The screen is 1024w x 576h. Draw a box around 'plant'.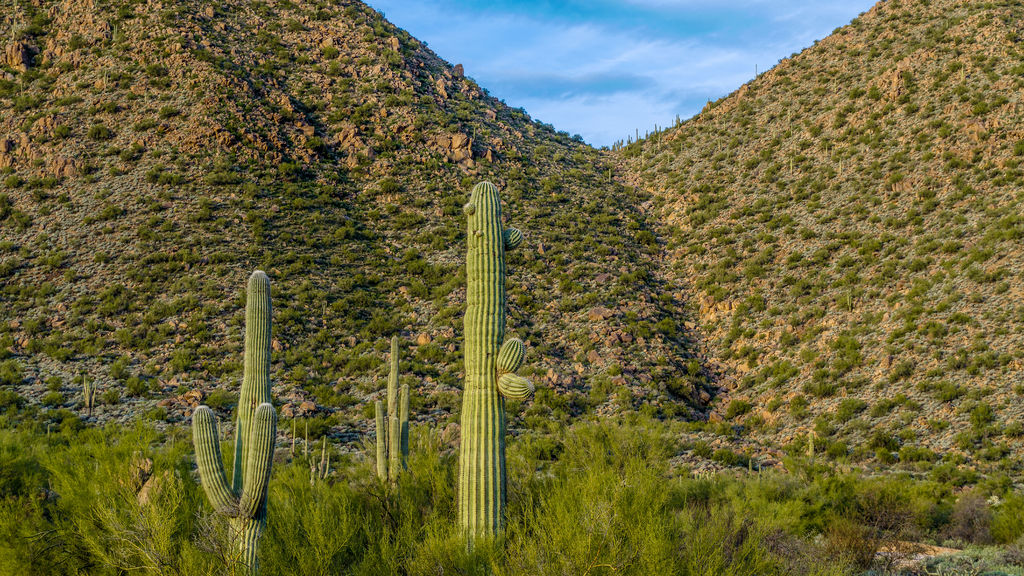
bbox(0, 382, 219, 575).
